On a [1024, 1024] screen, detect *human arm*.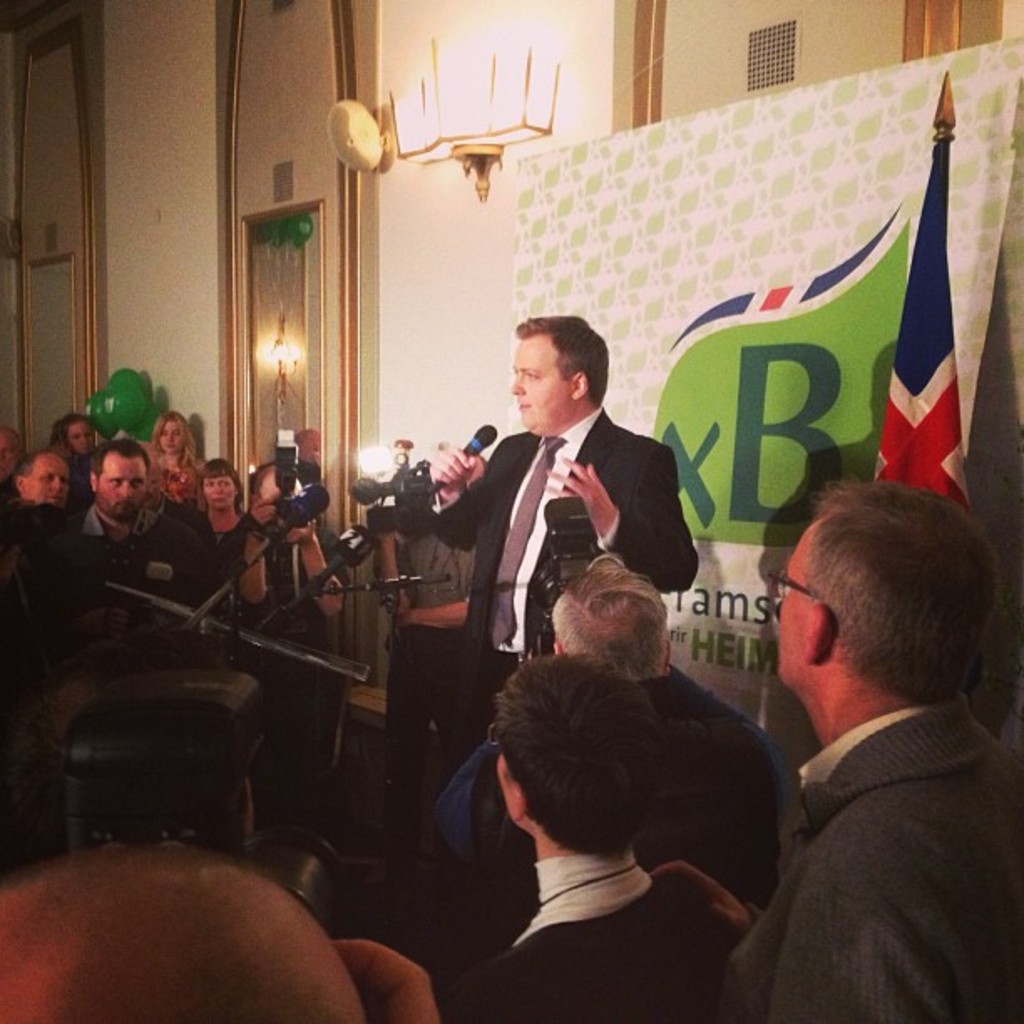
(x1=368, y1=522, x2=407, y2=606).
